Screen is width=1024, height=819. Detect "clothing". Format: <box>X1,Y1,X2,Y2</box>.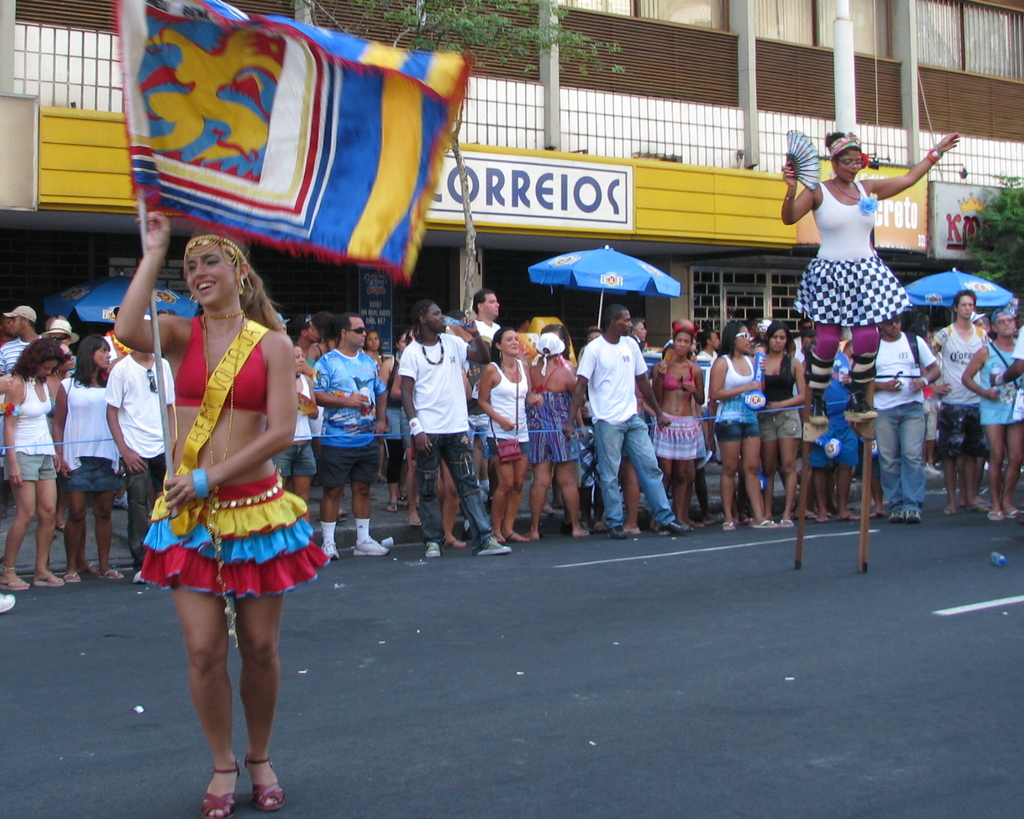
<box>646,415,714,477</box>.
